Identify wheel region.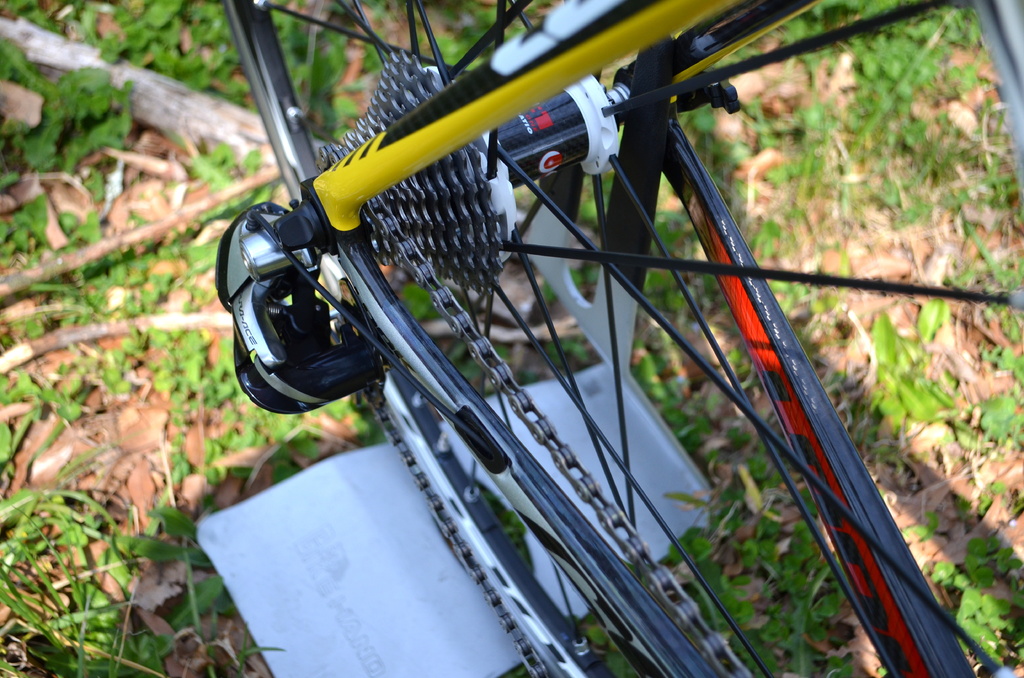
Region: select_region(232, 0, 1023, 677).
